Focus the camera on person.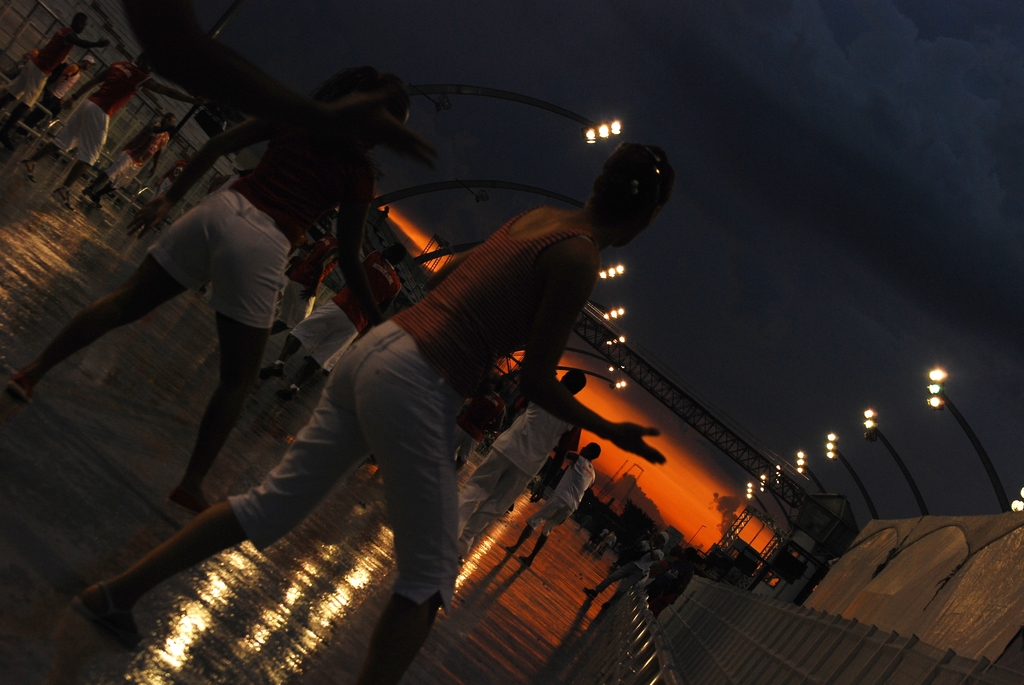
Focus region: x1=19 y1=58 x2=203 y2=202.
